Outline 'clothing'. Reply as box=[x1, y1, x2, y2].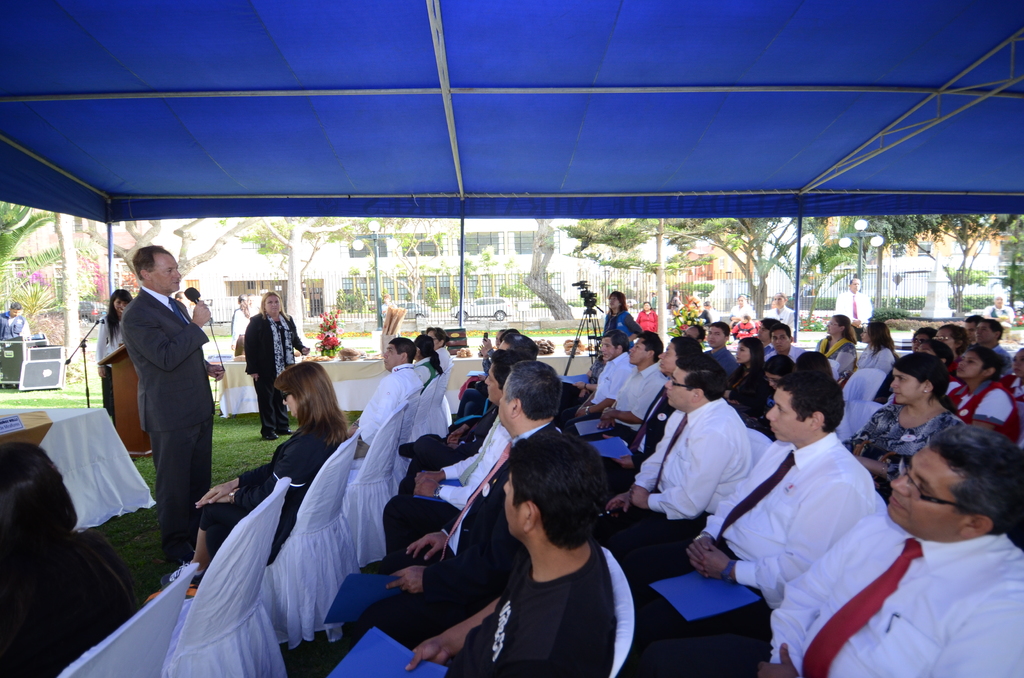
box=[246, 309, 306, 437].
